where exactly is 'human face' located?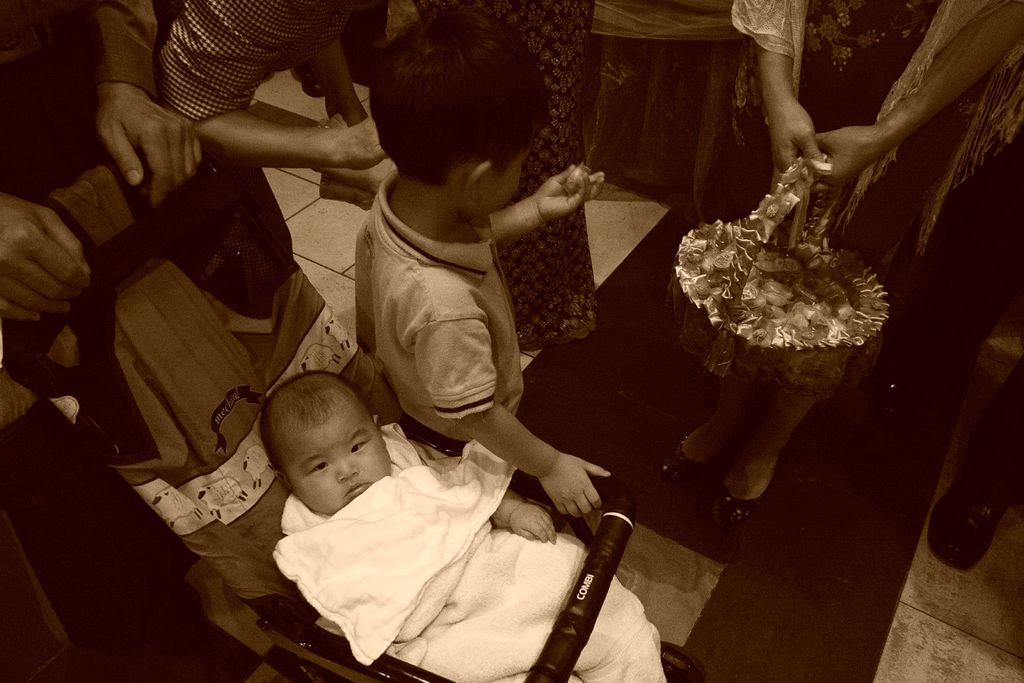
Its bounding box is crop(477, 147, 532, 217).
